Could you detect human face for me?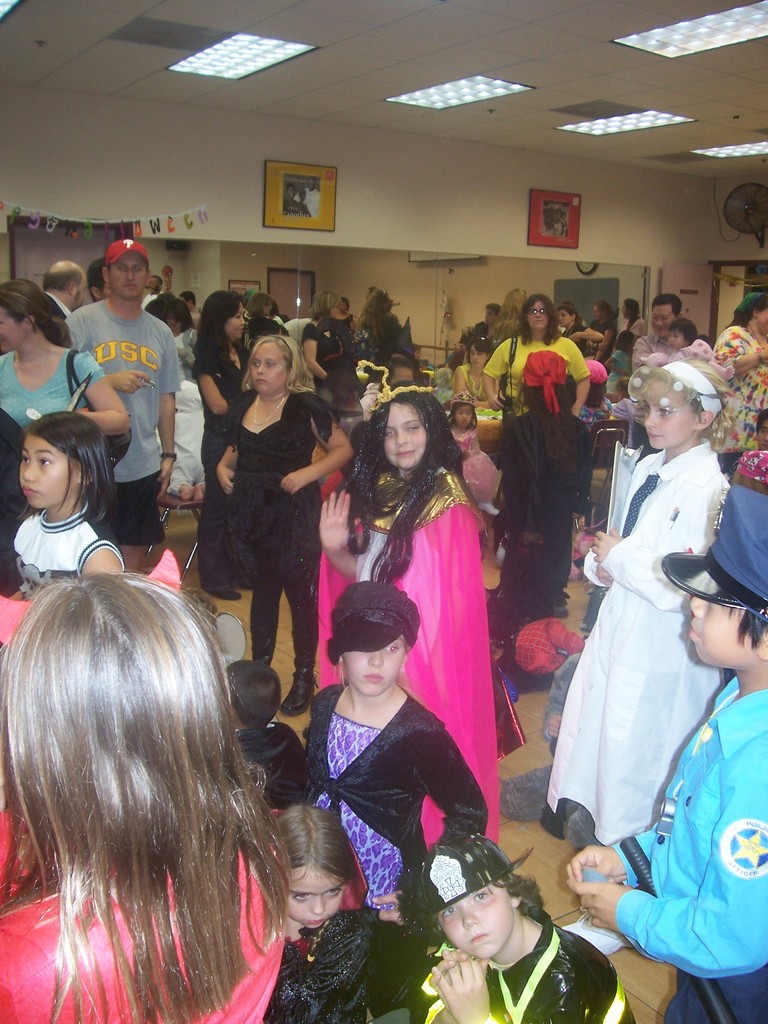
Detection result: x1=227 y1=305 x2=246 y2=341.
